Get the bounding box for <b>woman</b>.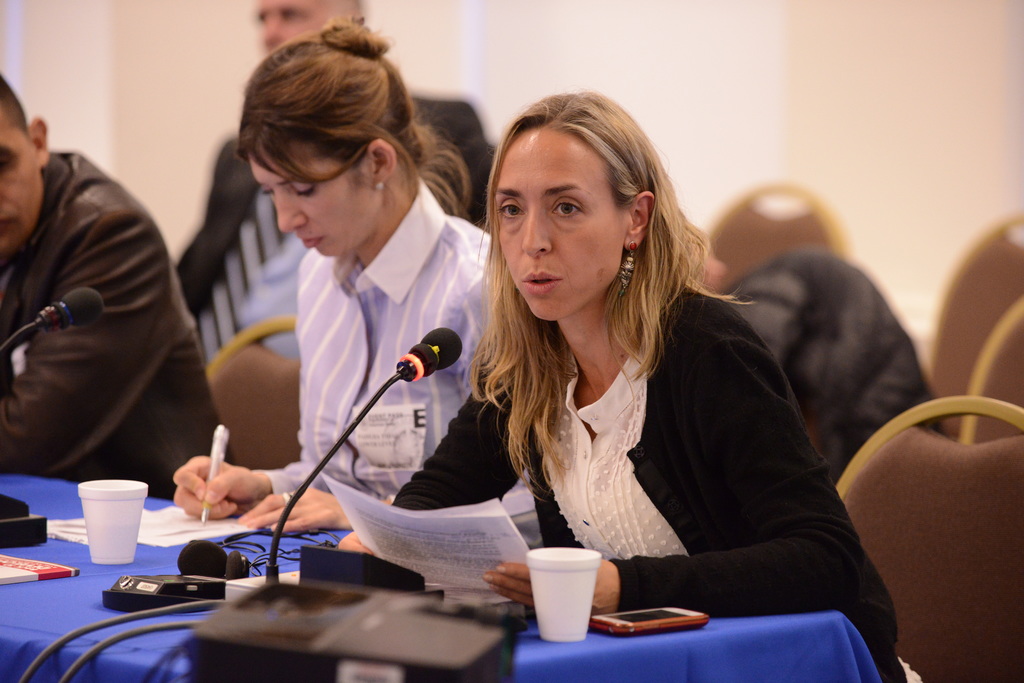
crop(394, 117, 815, 643).
